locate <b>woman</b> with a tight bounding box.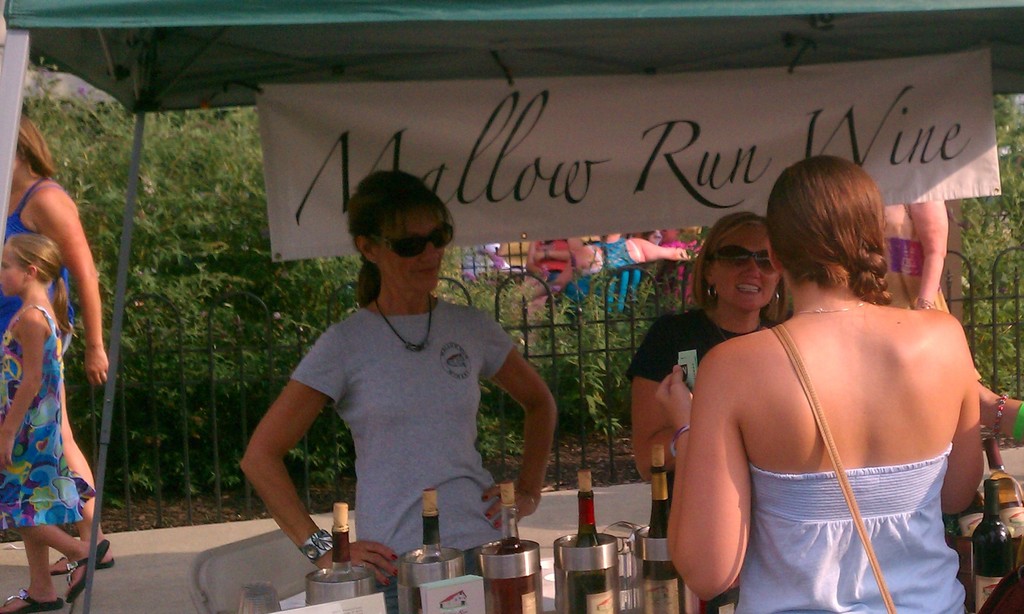
Rect(625, 211, 786, 522).
